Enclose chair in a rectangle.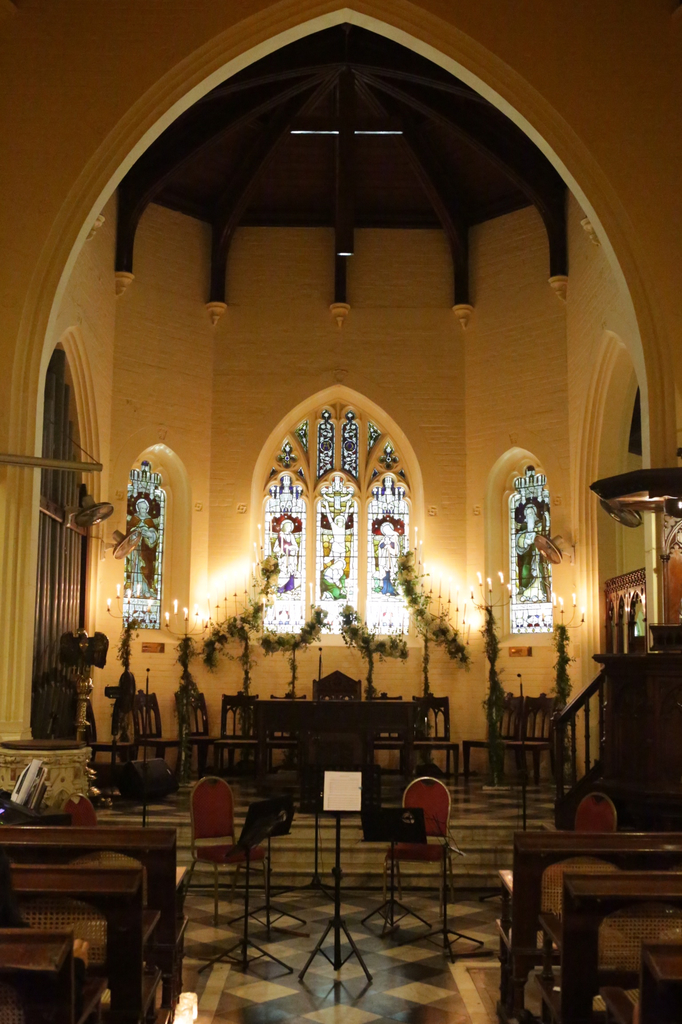
left=183, top=772, right=268, bottom=926.
